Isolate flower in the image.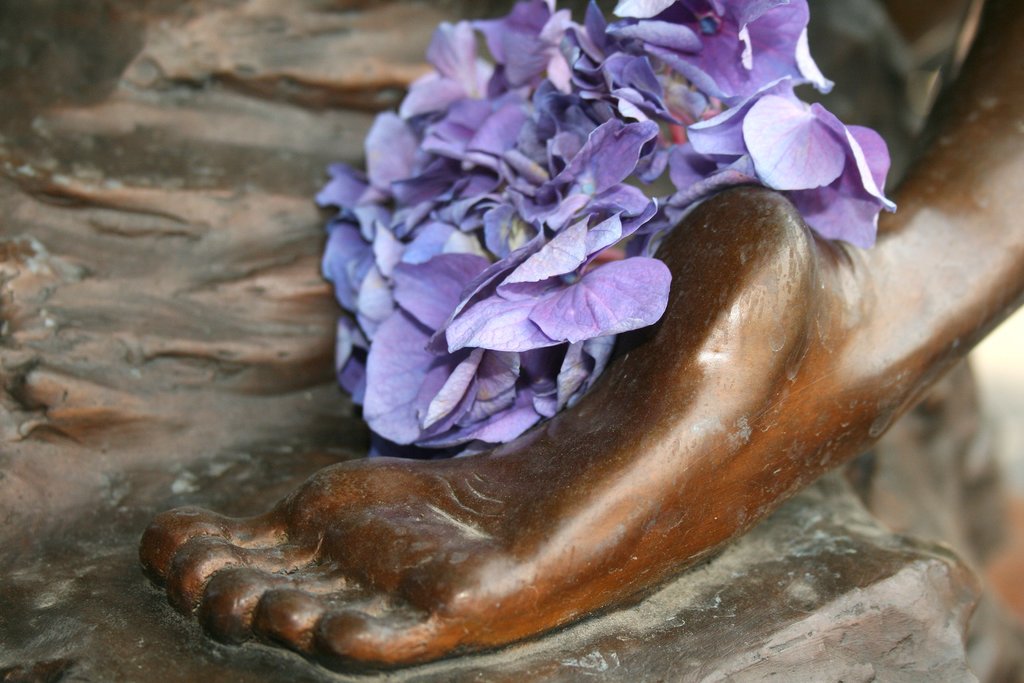
Isolated region: bbox(694, 73, 899, 246).
